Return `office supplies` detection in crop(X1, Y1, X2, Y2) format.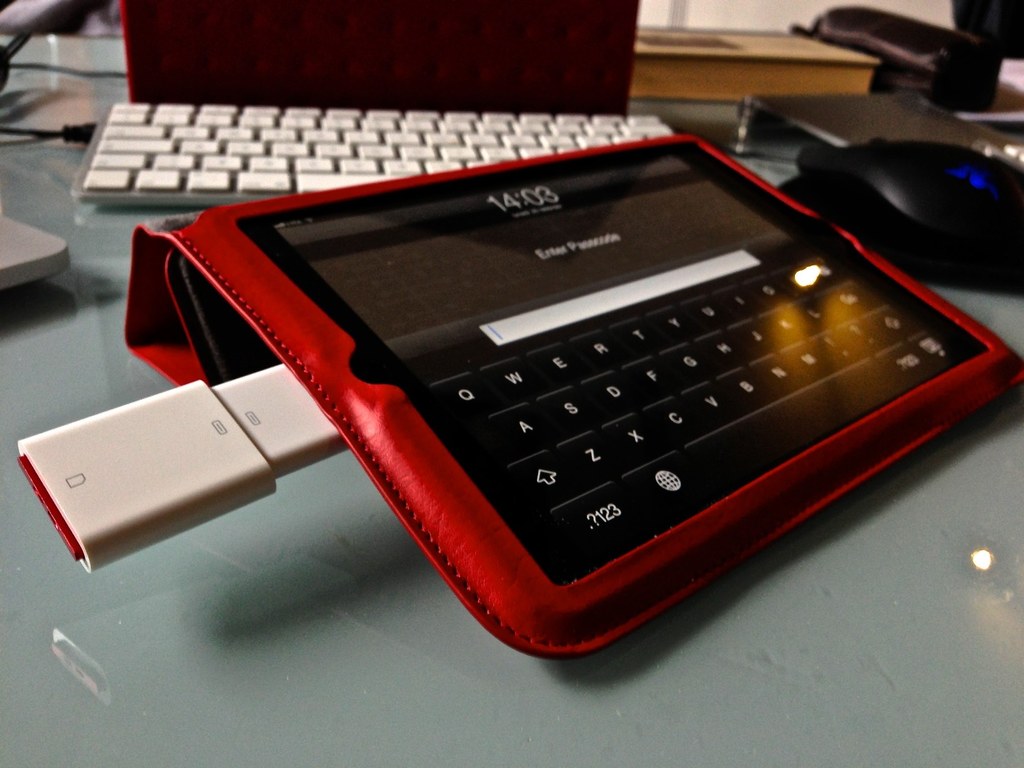
crop(230, 120, 995, 662).
